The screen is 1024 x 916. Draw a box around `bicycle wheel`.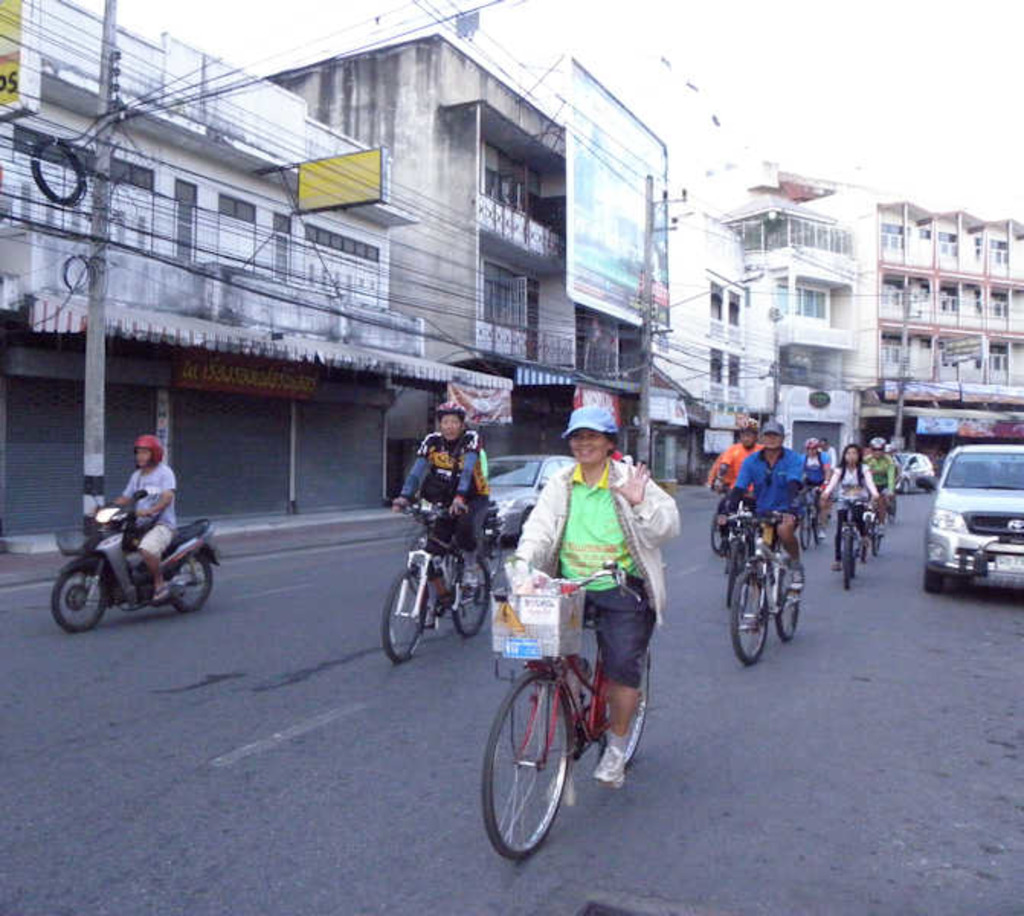
488 682 581 856.
